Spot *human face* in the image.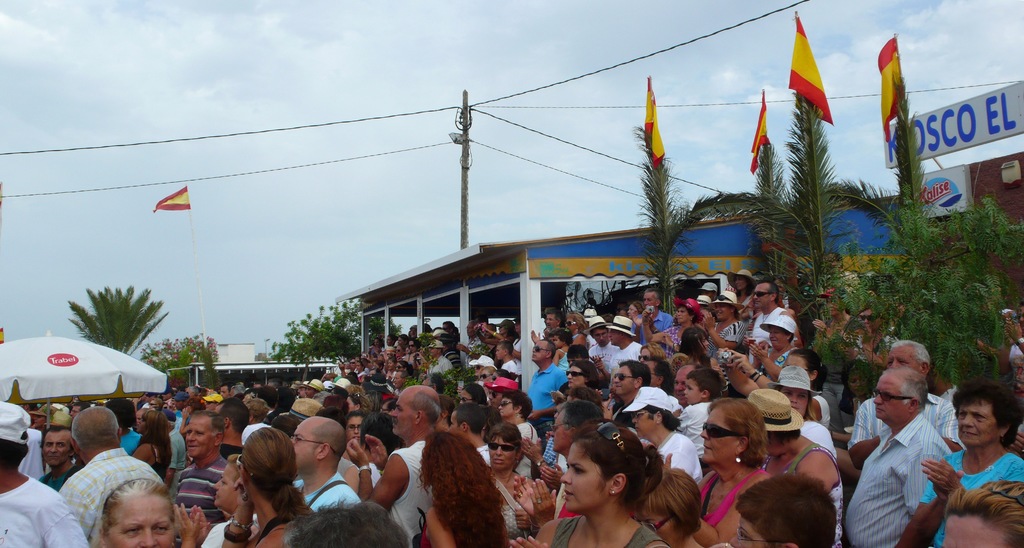
*human face* found at BBox(544, 314, 556, 331).
